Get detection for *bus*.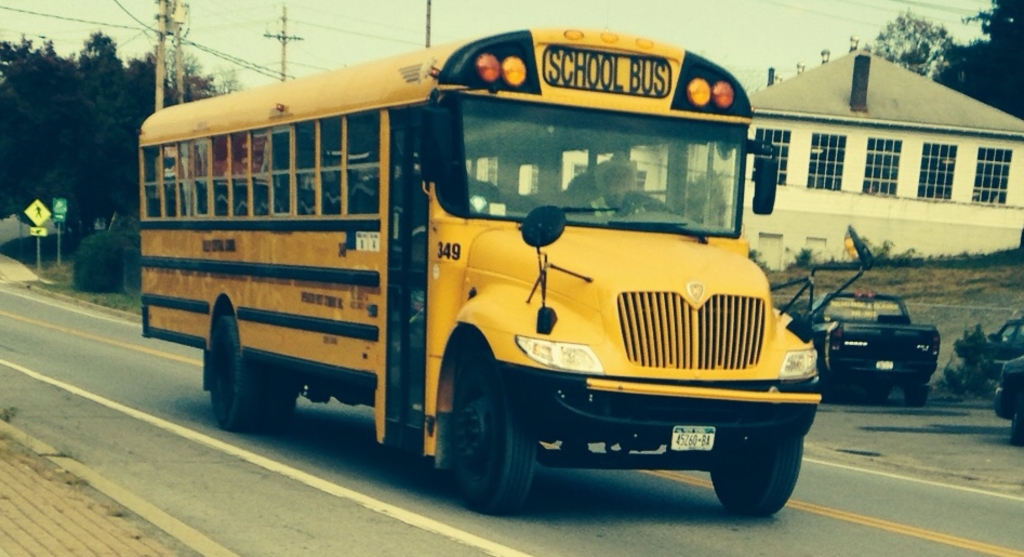
Detection: 139/28/869/509.
